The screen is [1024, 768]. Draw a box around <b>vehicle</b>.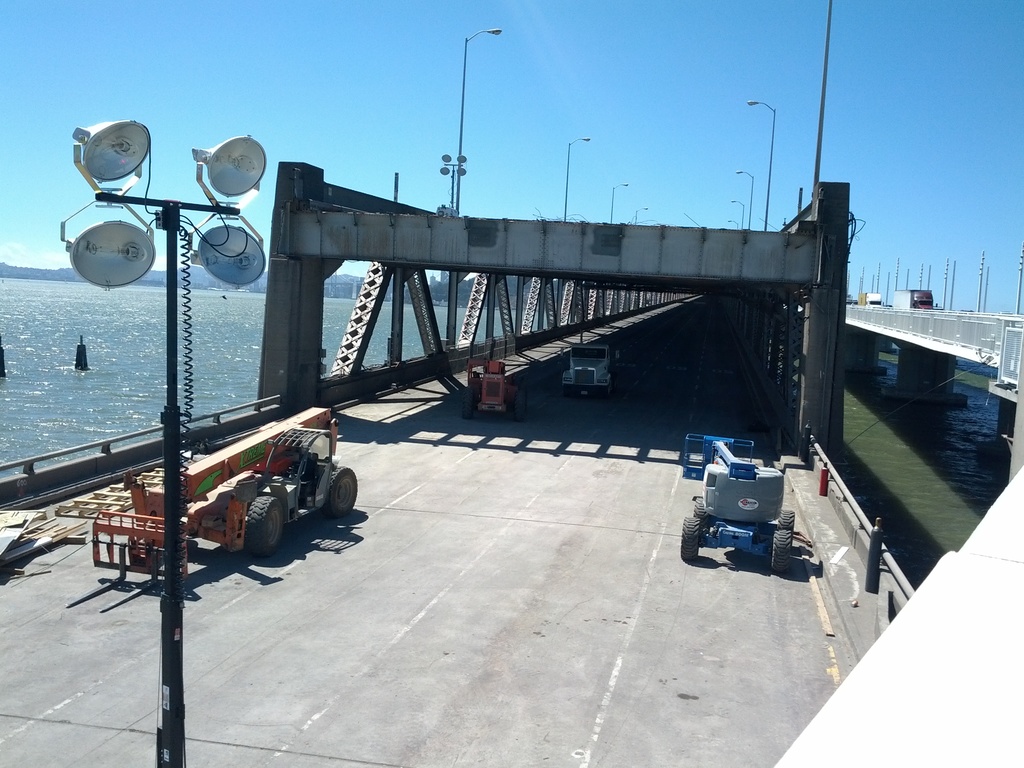
{"left": 684, "top": 439, "right": 812, "bottom": 575}.
